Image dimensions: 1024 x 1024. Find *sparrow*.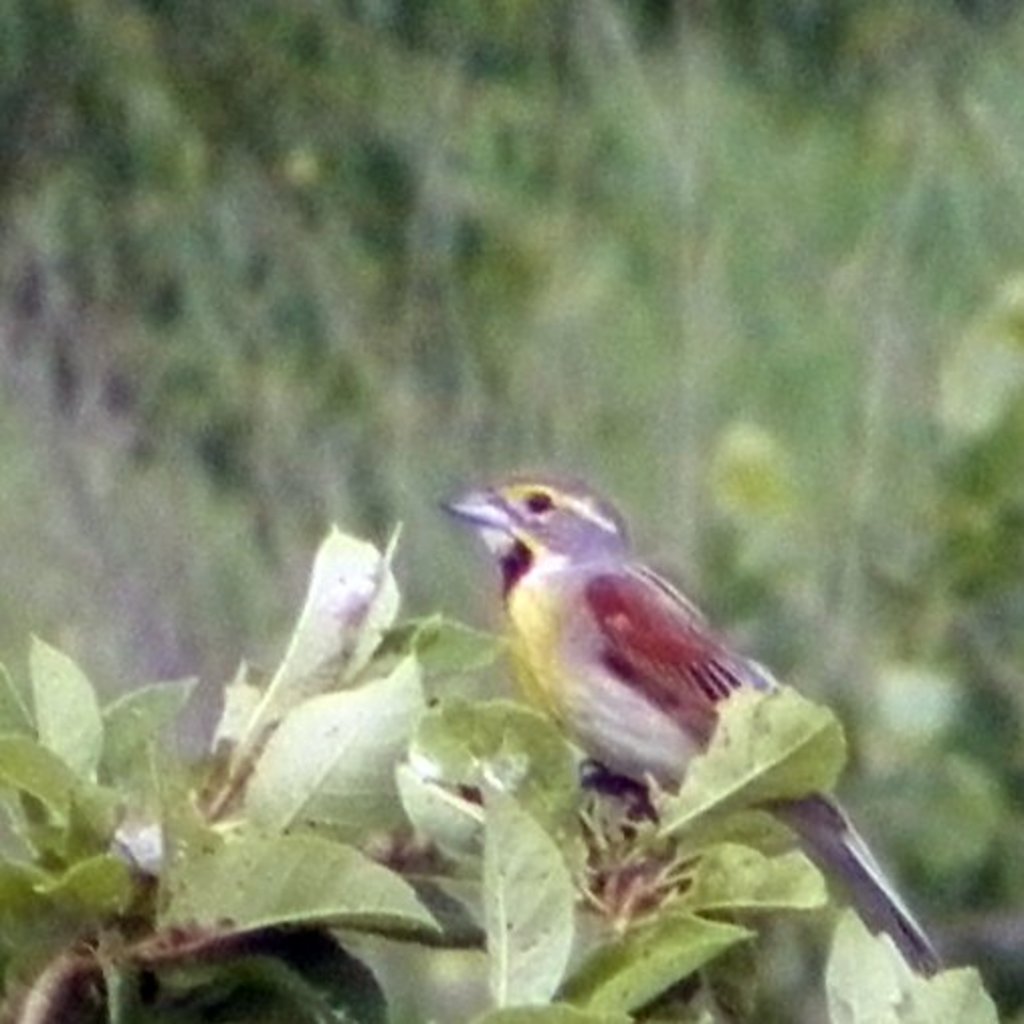
detection(436, 463, 929, 949).
